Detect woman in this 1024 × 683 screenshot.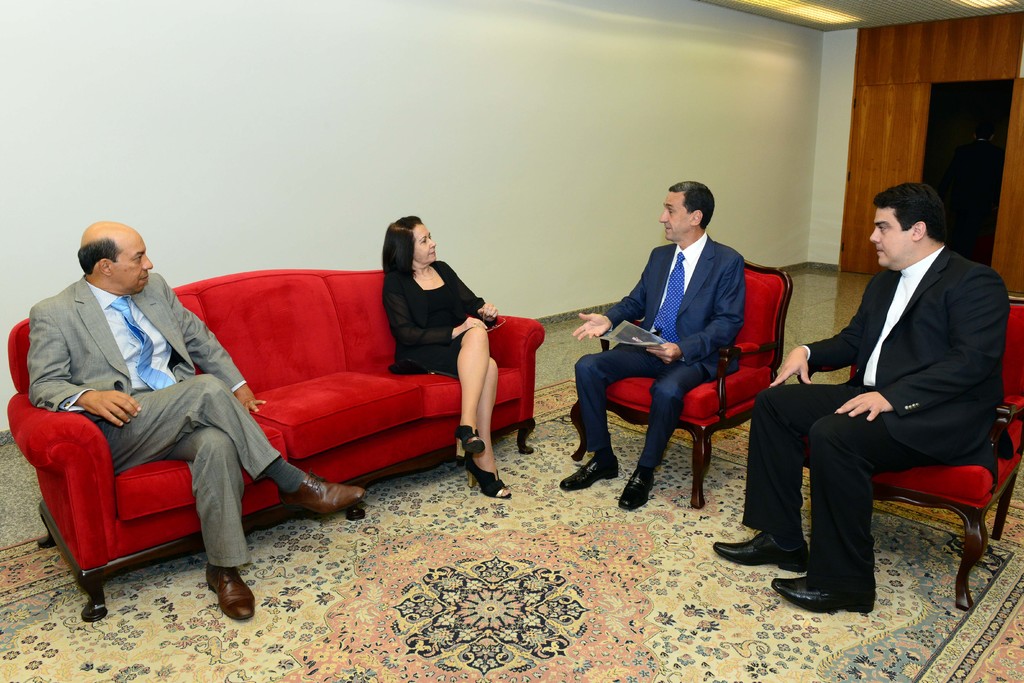
Detection: rect(378, 213, 500, 422).
